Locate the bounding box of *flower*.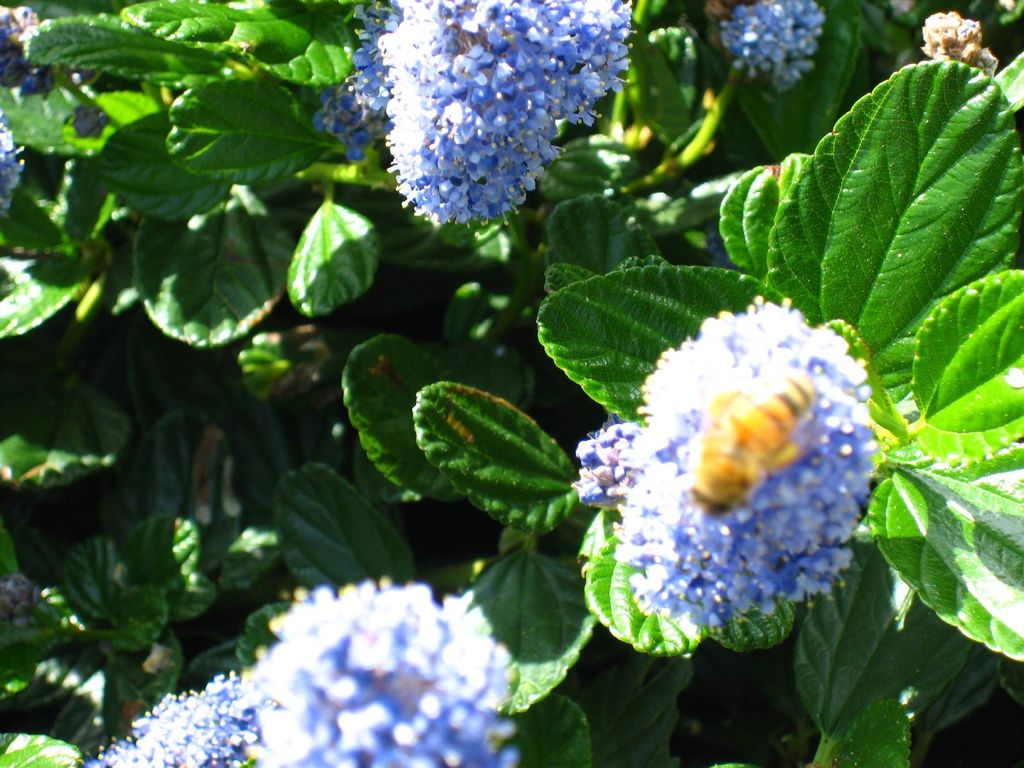
Bounding box: [left=0, top=118, right=35, bottom=226].
